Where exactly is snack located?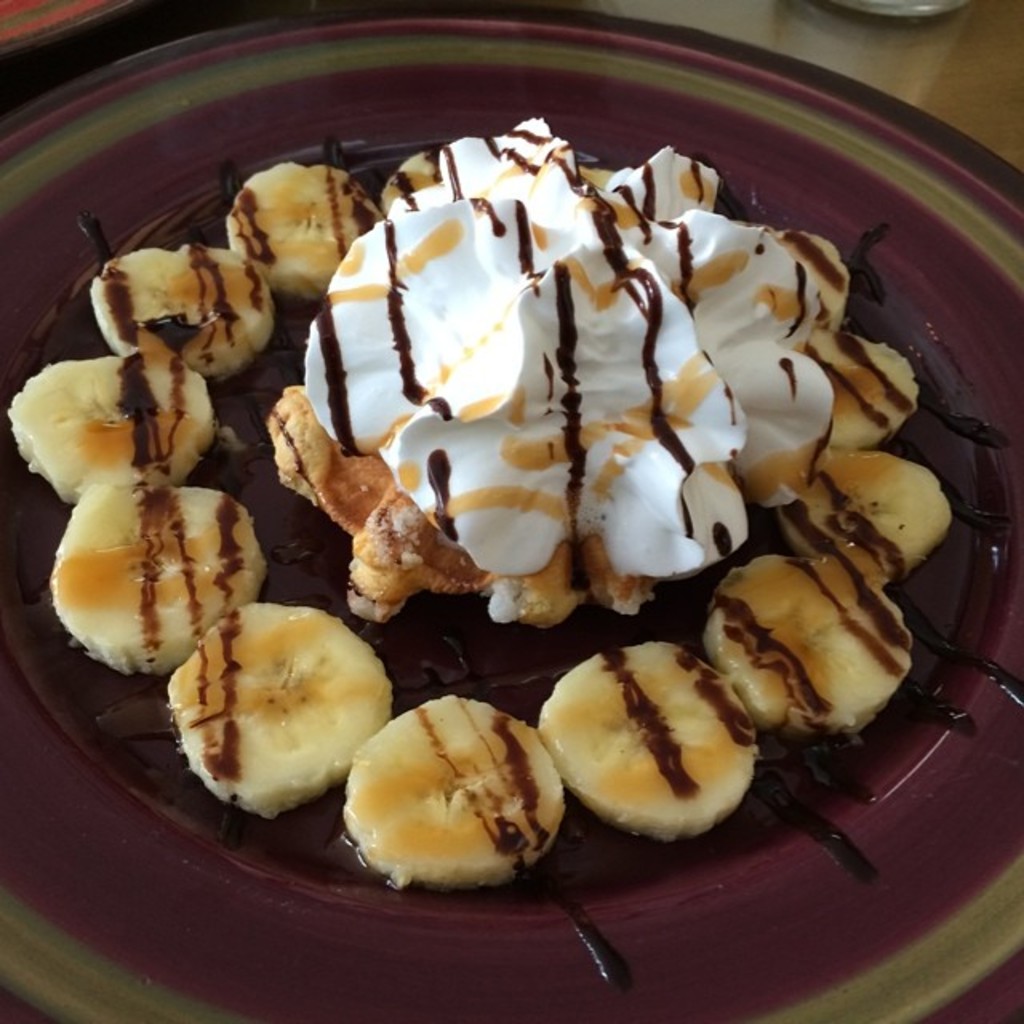
Its bounding box is <bbox>712, 562, 925, 734</bbox>.
